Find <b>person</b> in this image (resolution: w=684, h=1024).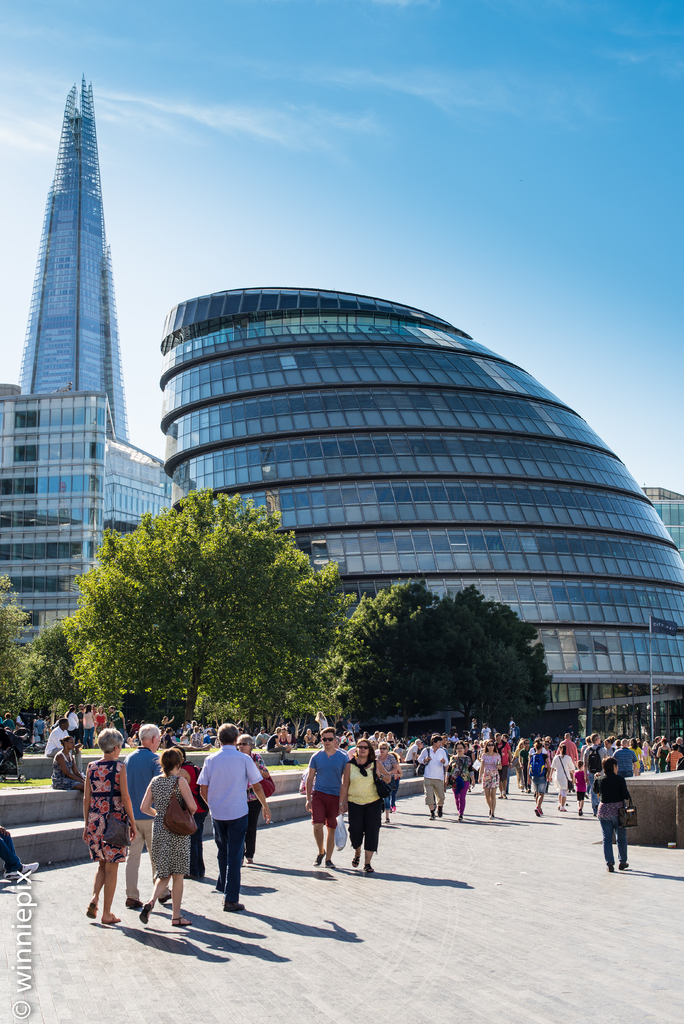
<bbox>65, 710, 83, 736</bbox>.
